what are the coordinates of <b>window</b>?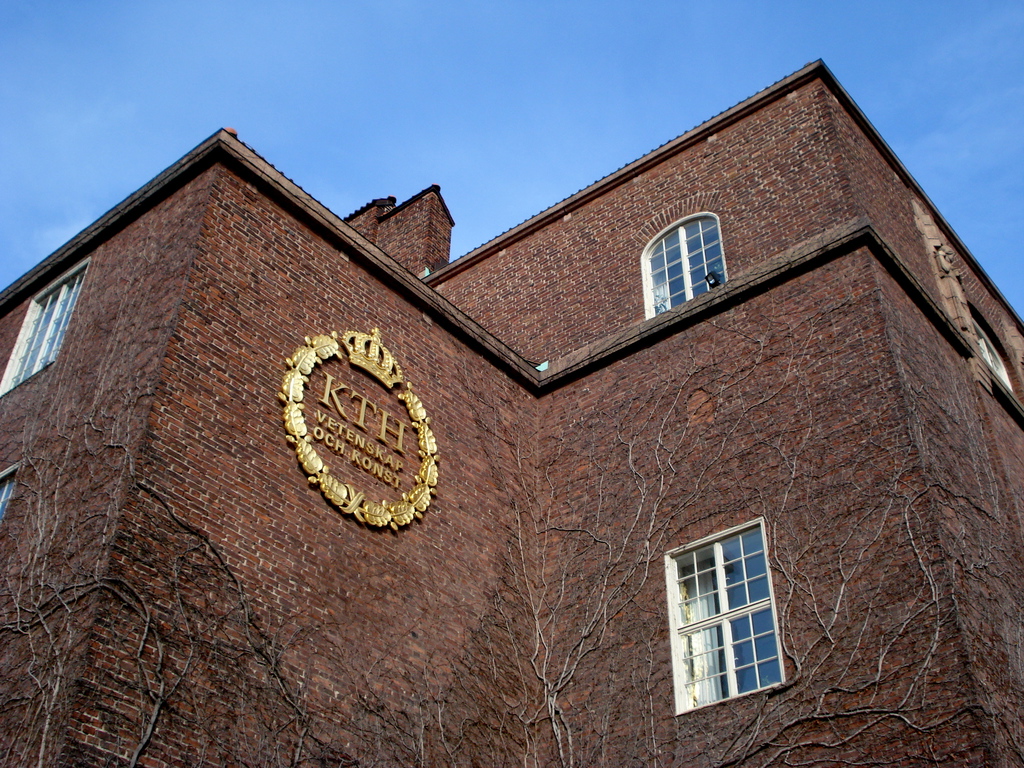
(x1=1, y1=259, x2=87, y2=388).
